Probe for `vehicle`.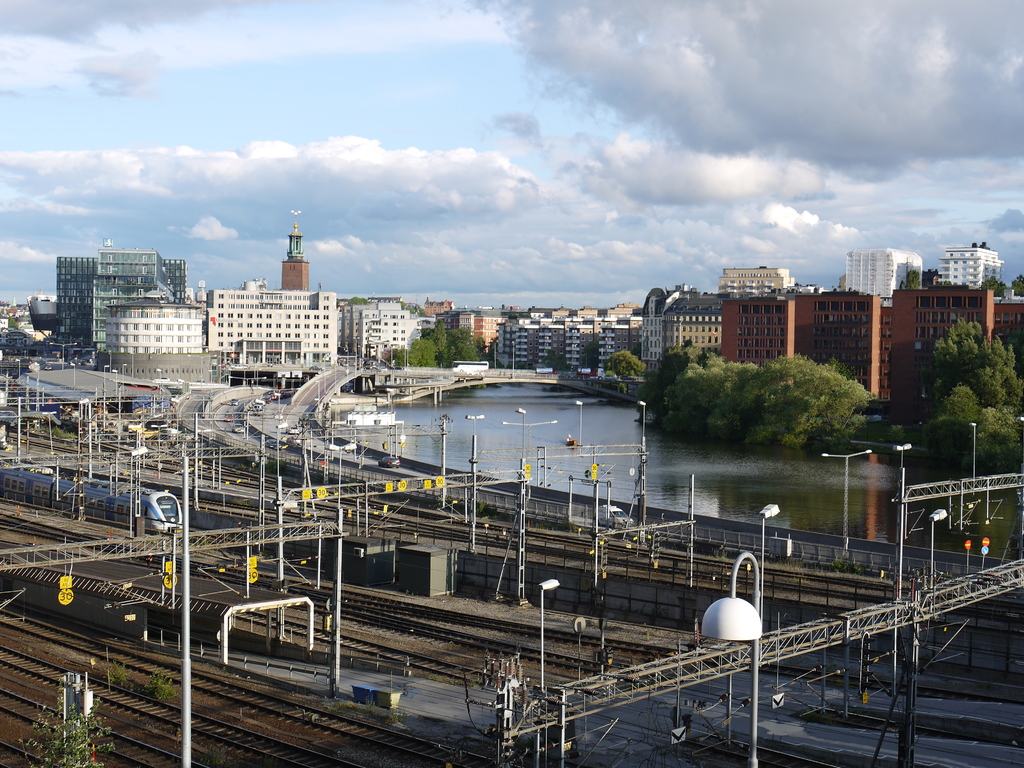
Probe result: box=[227, 395, 238, 407].
